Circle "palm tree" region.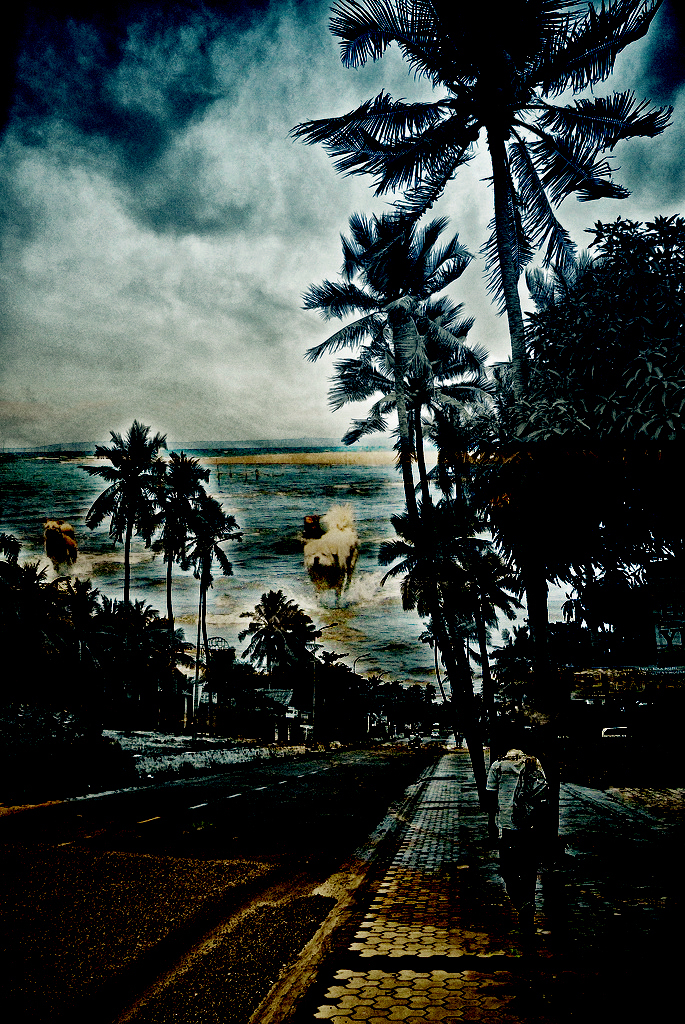
Region: [left=150, top=446, right=219, bottom=627].
